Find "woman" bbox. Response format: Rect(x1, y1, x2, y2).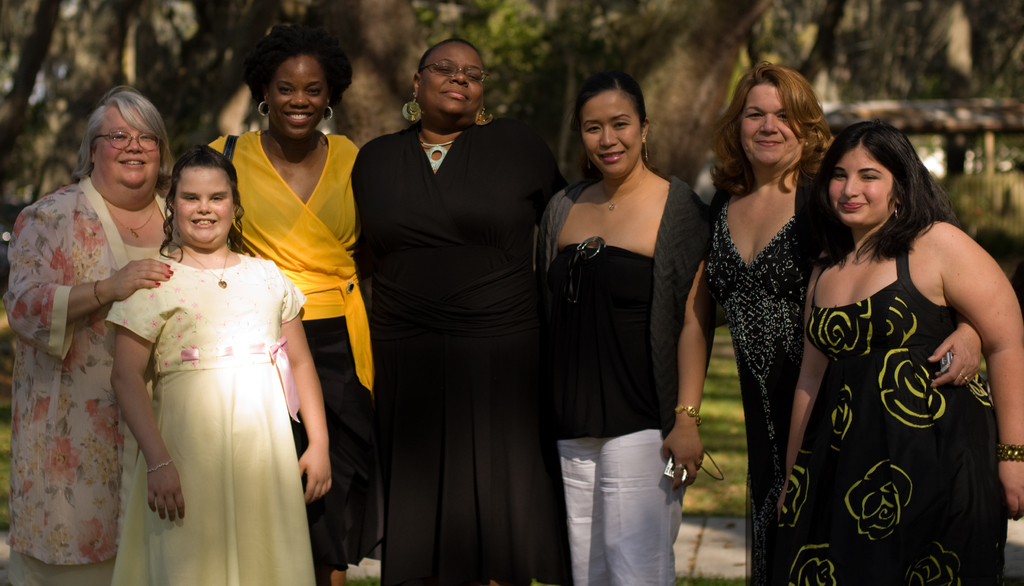
Rect(202, 25, 378, 585).
